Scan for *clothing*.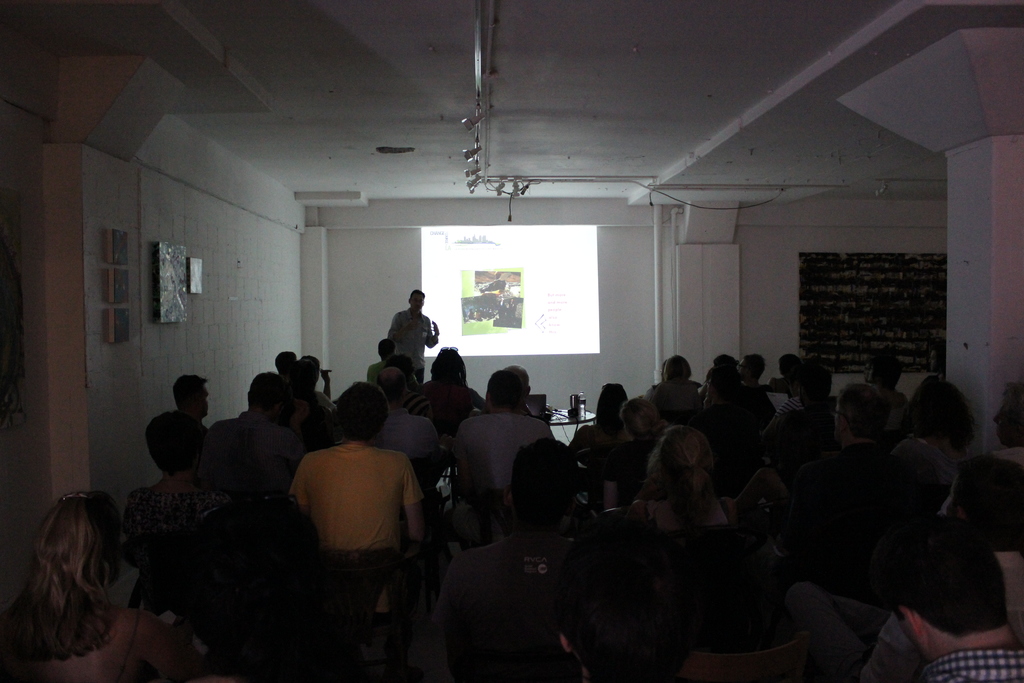
Scan result: {"left": 125, "top": 465, "right": 247, "bottom": 545}.
